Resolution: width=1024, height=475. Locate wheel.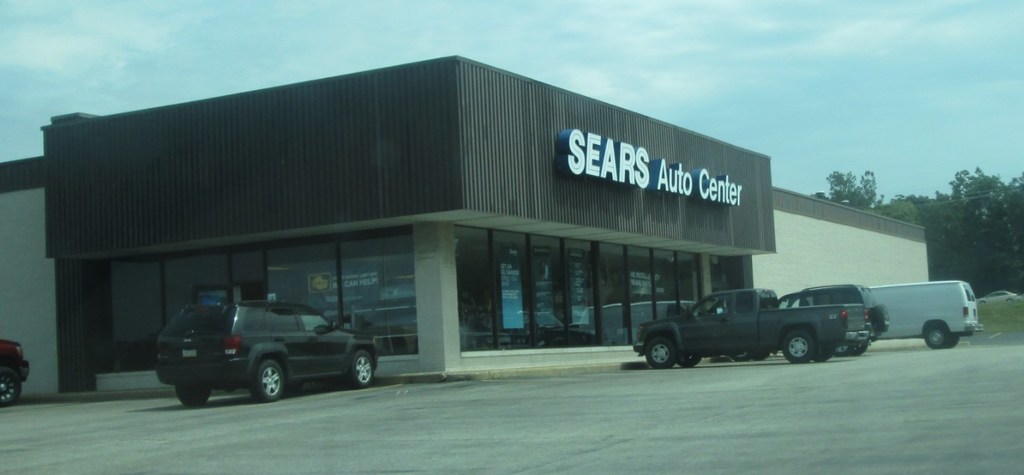
(x1=924, y1=322, x2=951, y2=349).
